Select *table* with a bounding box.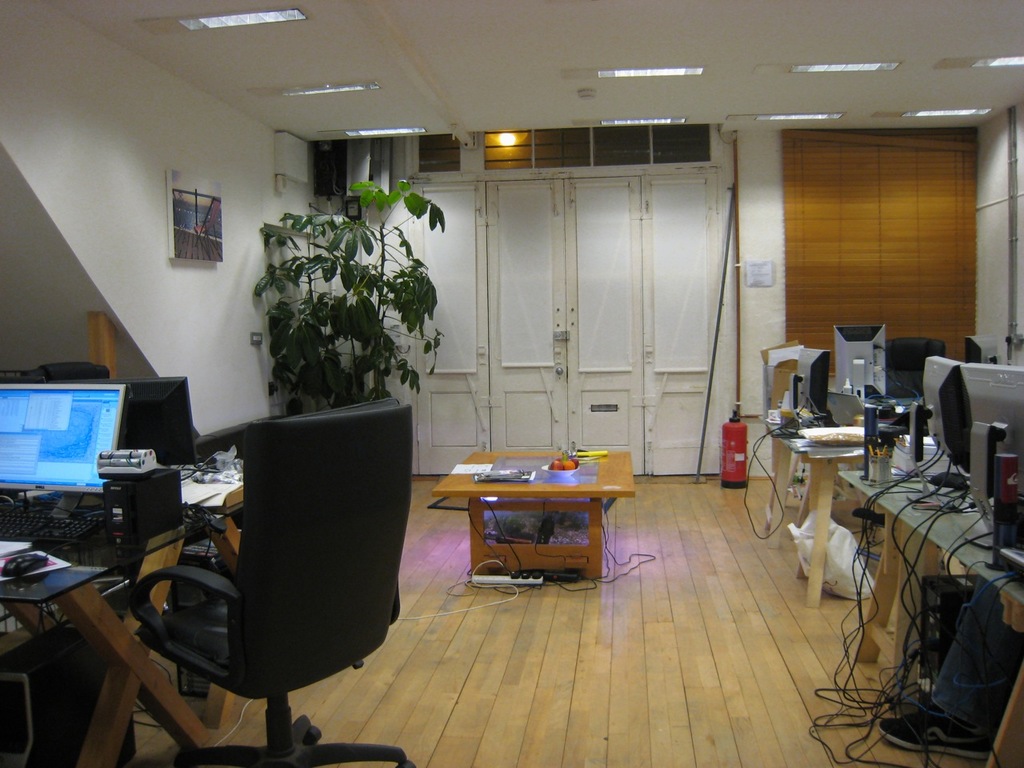
<bbox>769, 422, 875, 602</bbox>.
